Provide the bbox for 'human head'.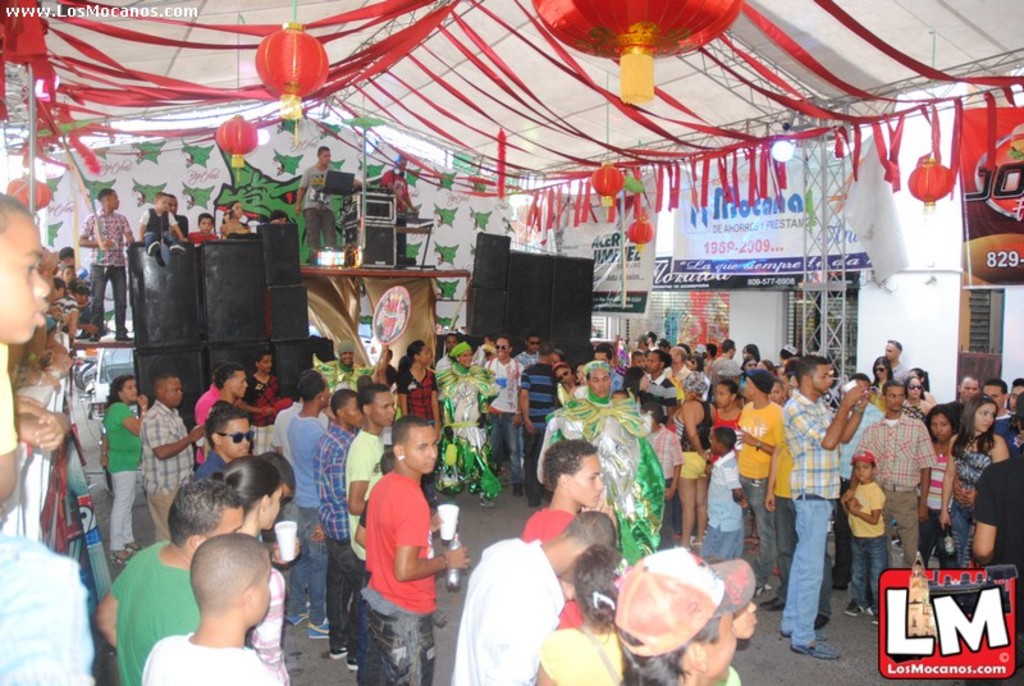
box(96, 184, 118, 211).
